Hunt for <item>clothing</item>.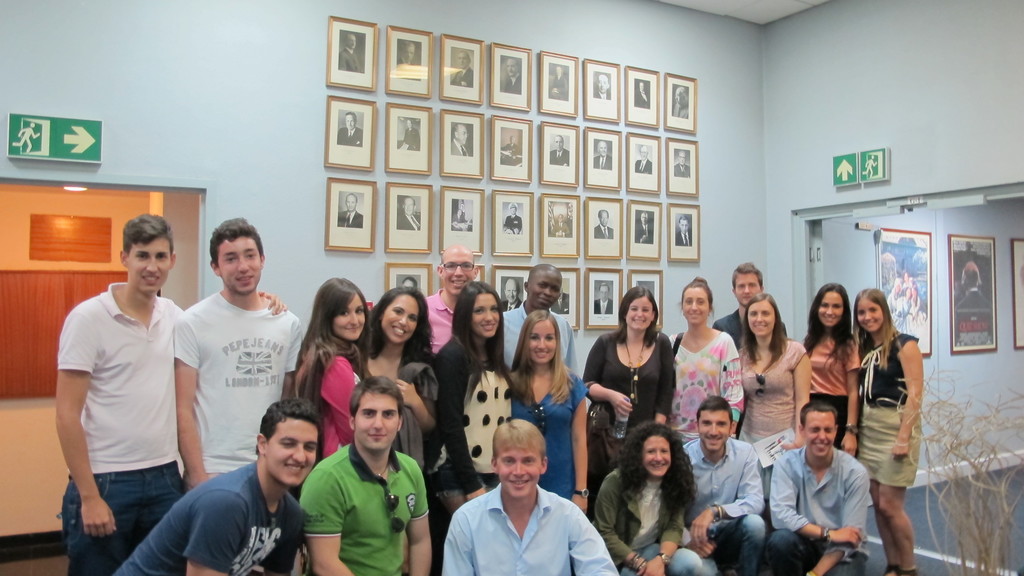
Hunted down at (left=763, top=443, right=863, bottom=575).
